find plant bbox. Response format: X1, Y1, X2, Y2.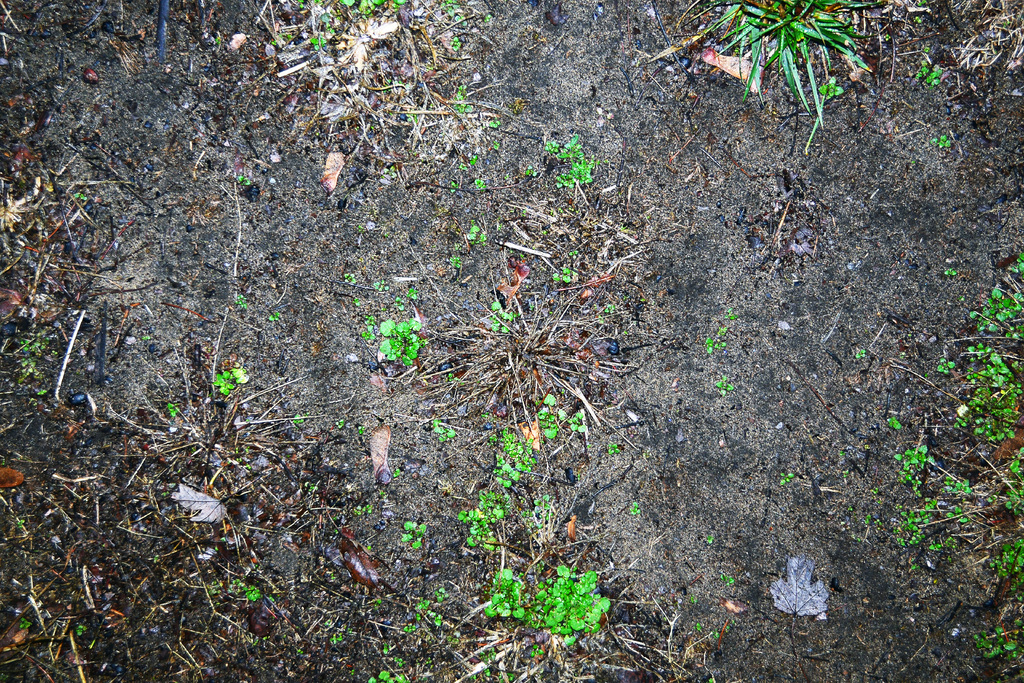
312, 33, 330, 50.
